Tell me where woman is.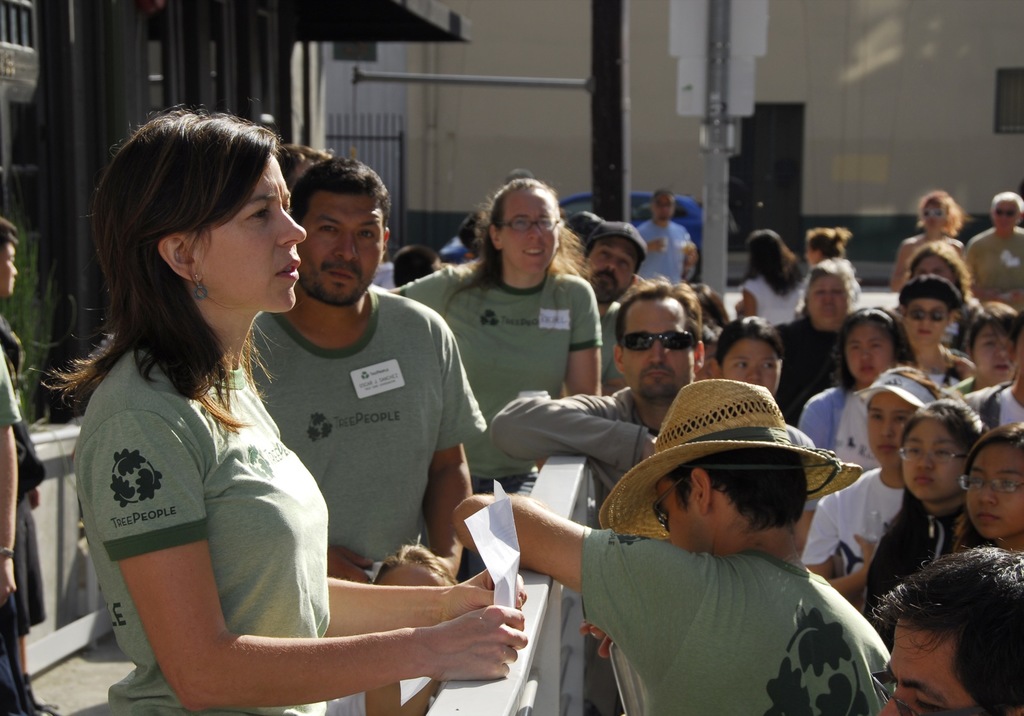
woman is at region(47, 128, 452, 701).
